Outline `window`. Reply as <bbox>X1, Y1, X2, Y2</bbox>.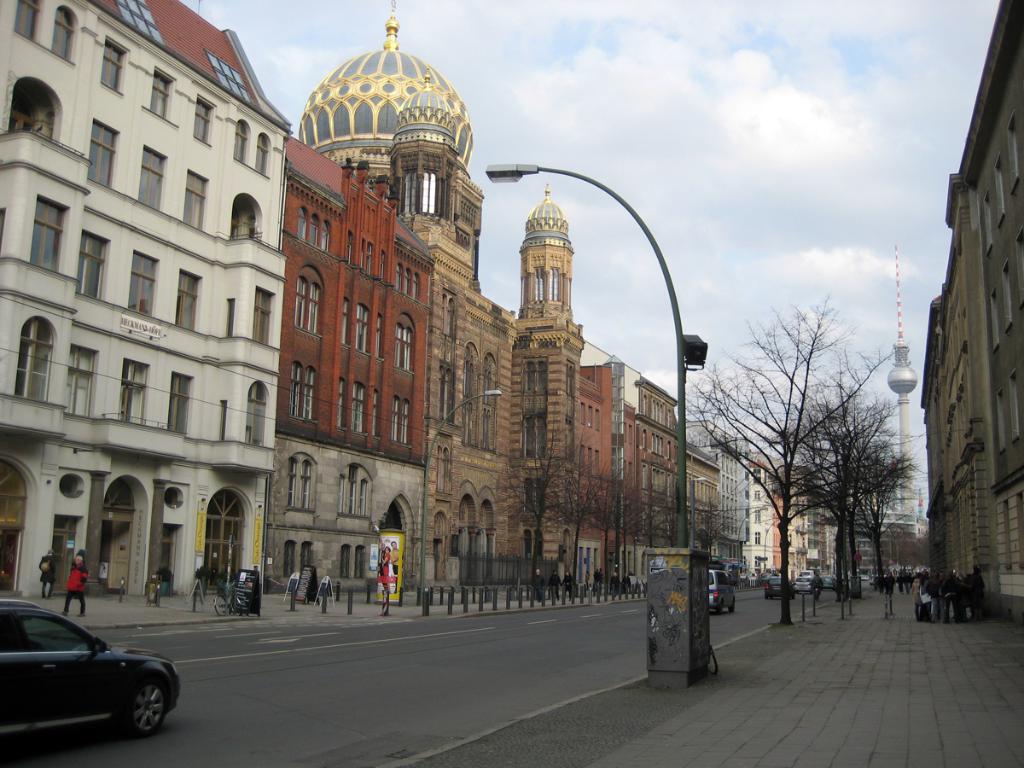
<bbox>340, 377, 381, 432</bbox>.
